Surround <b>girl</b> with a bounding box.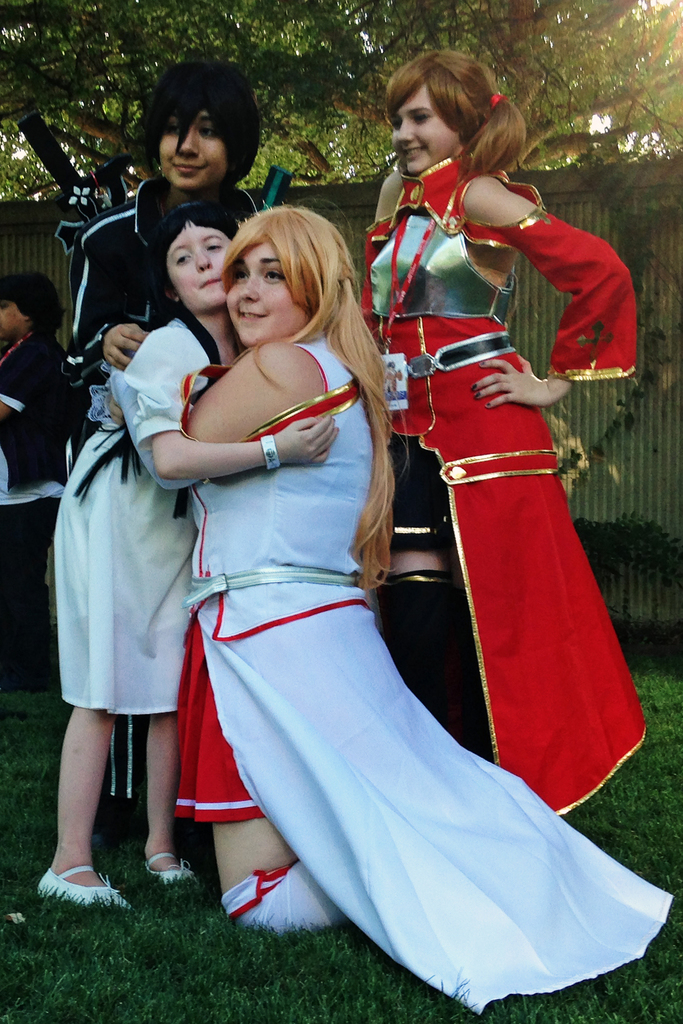
54, 63, 288, 840.
